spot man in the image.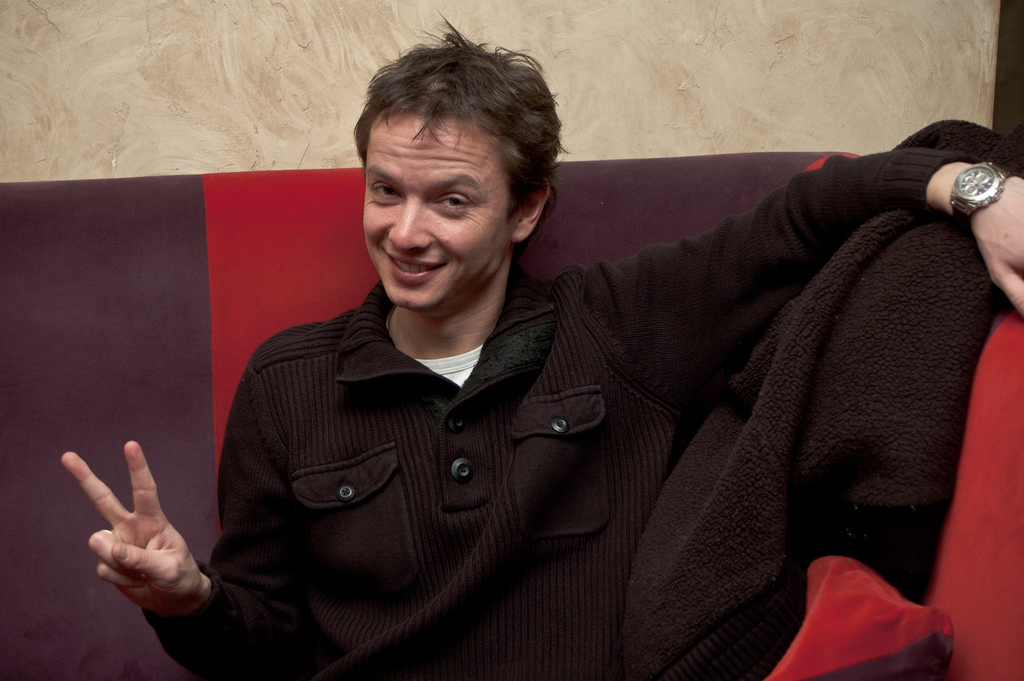
man found at <region>104, 56, 1017, 658</region>.
